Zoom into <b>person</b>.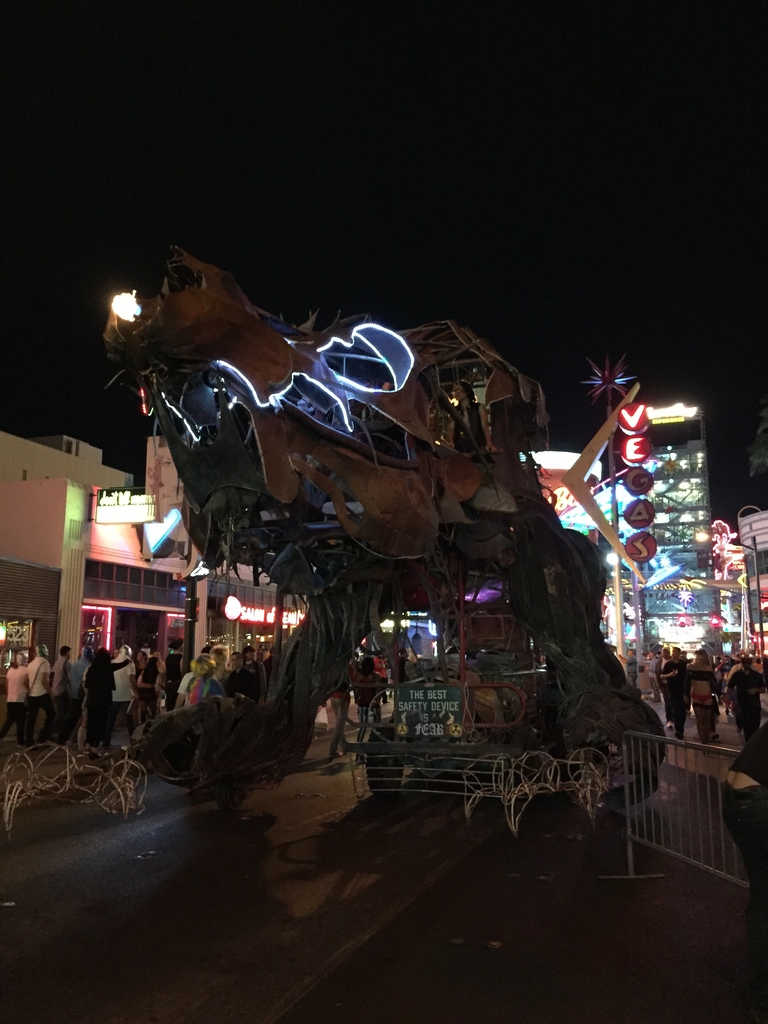
Zoom target: pyautogui.locateOnScreen(179, 652, 221, 727).
